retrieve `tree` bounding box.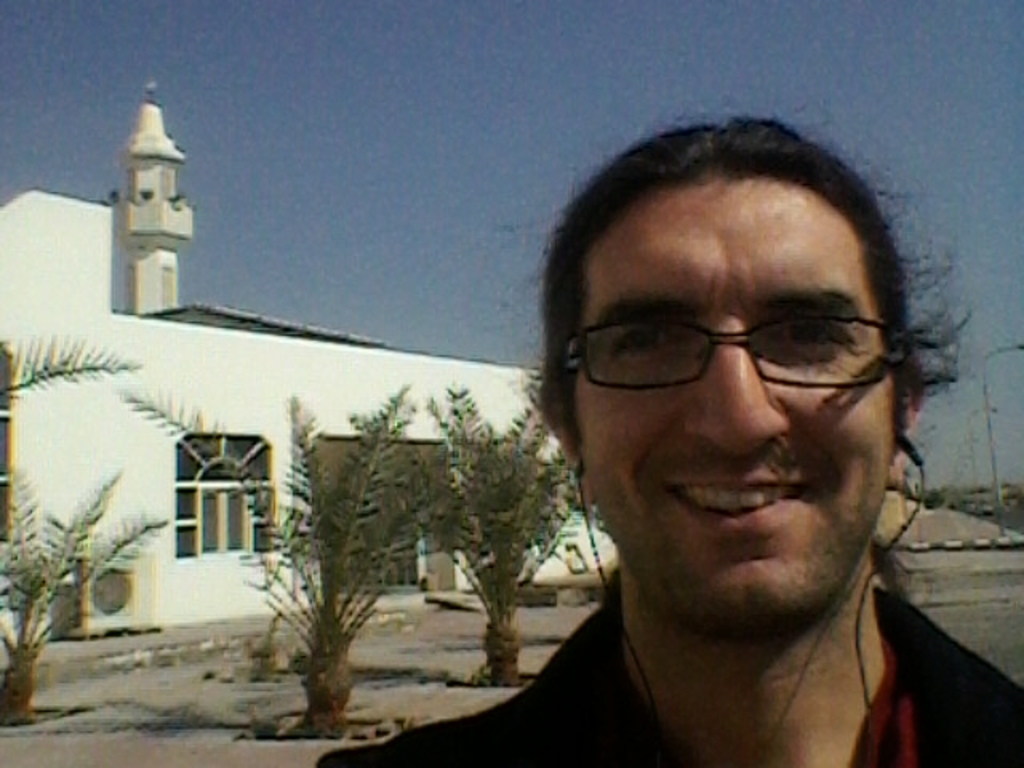
Bounding box: rect(123, 382, 472, 738).
